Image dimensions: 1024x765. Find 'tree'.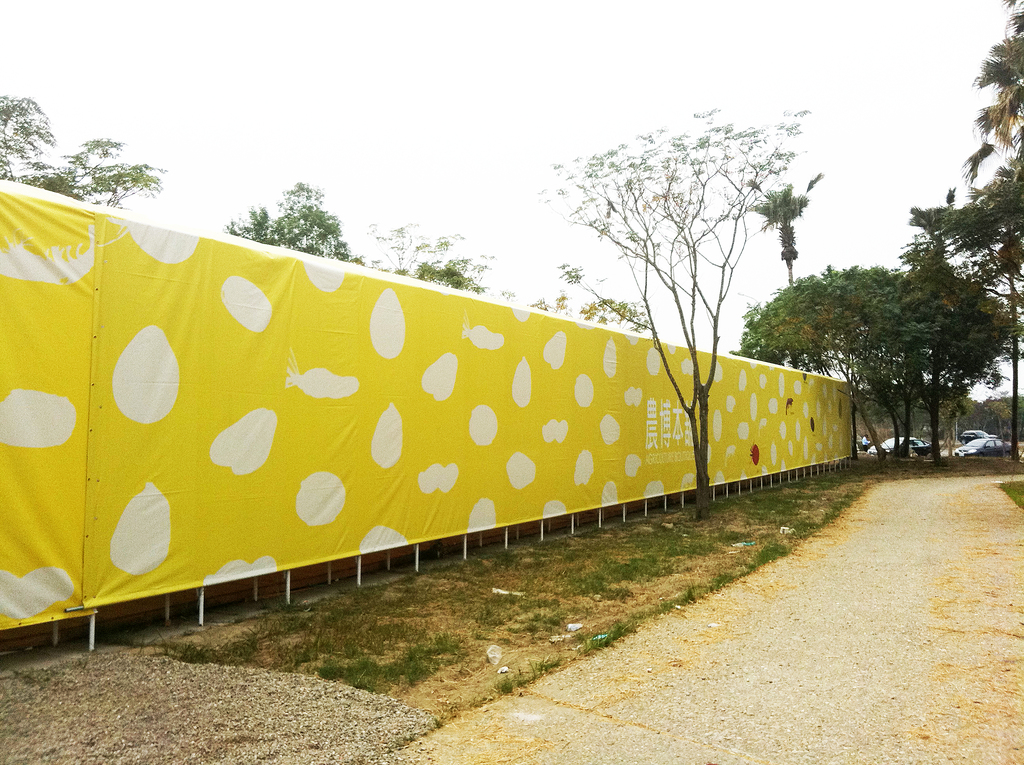
left=0, top=95, right=170, bottom=215.
